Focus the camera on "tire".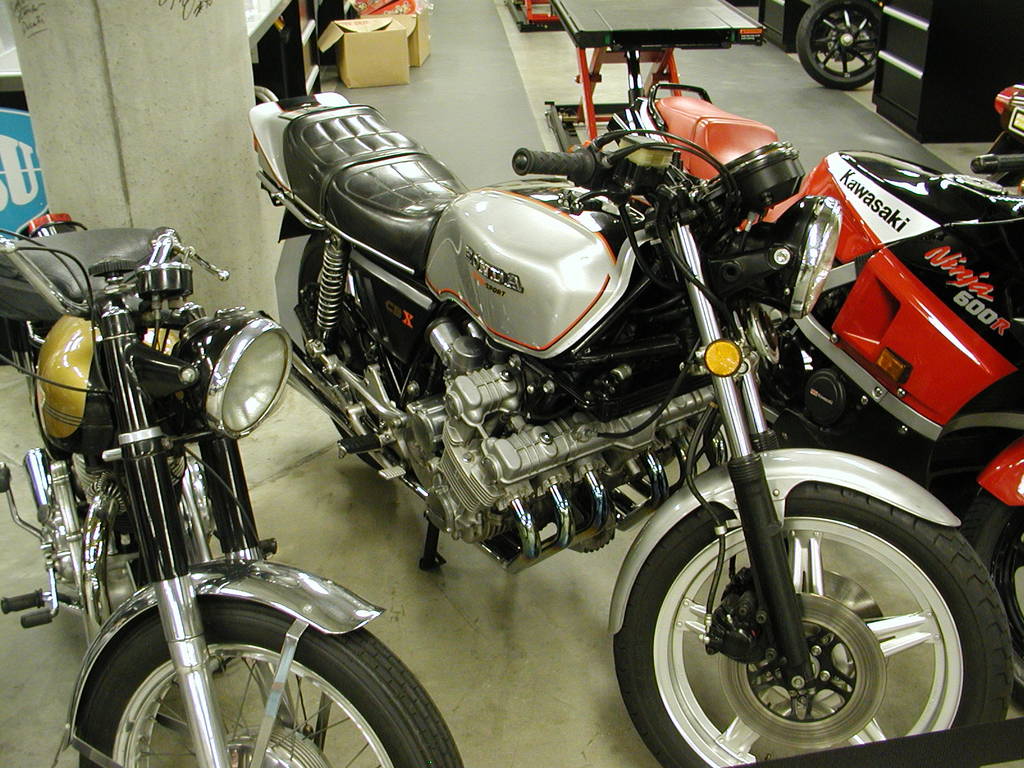
Focus region: [986, 168, 1023, 184].
